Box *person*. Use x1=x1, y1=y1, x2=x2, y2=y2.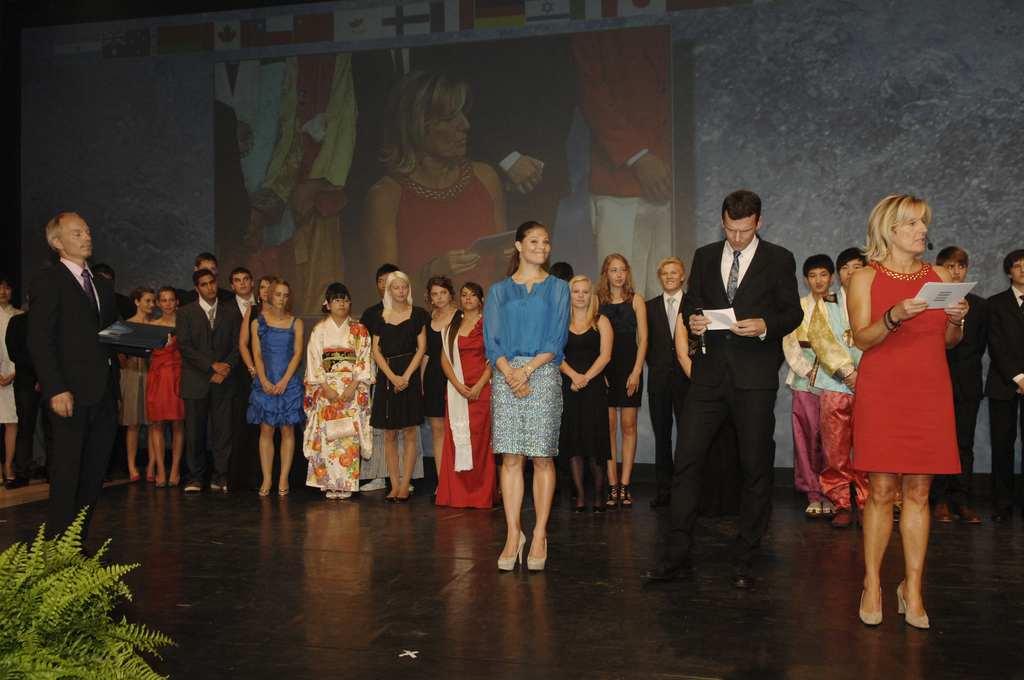
x1=353, y1=266, x2=431, y2=500.
